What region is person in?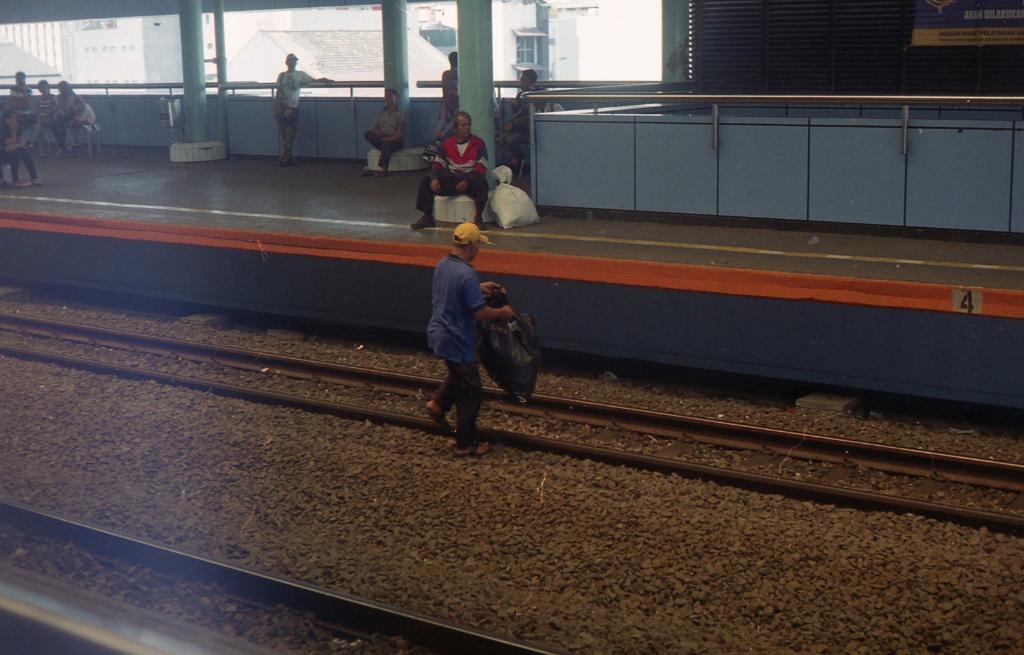
region(438, 45, 461, 93).
